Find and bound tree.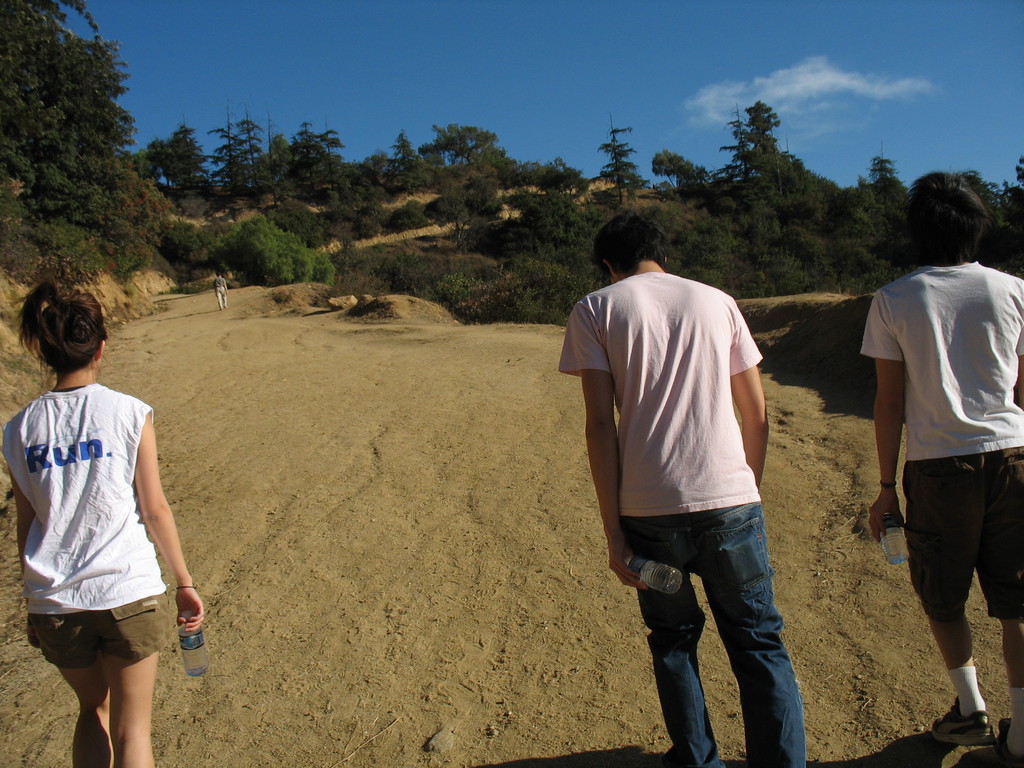
Bound: [430,122,500,203].
